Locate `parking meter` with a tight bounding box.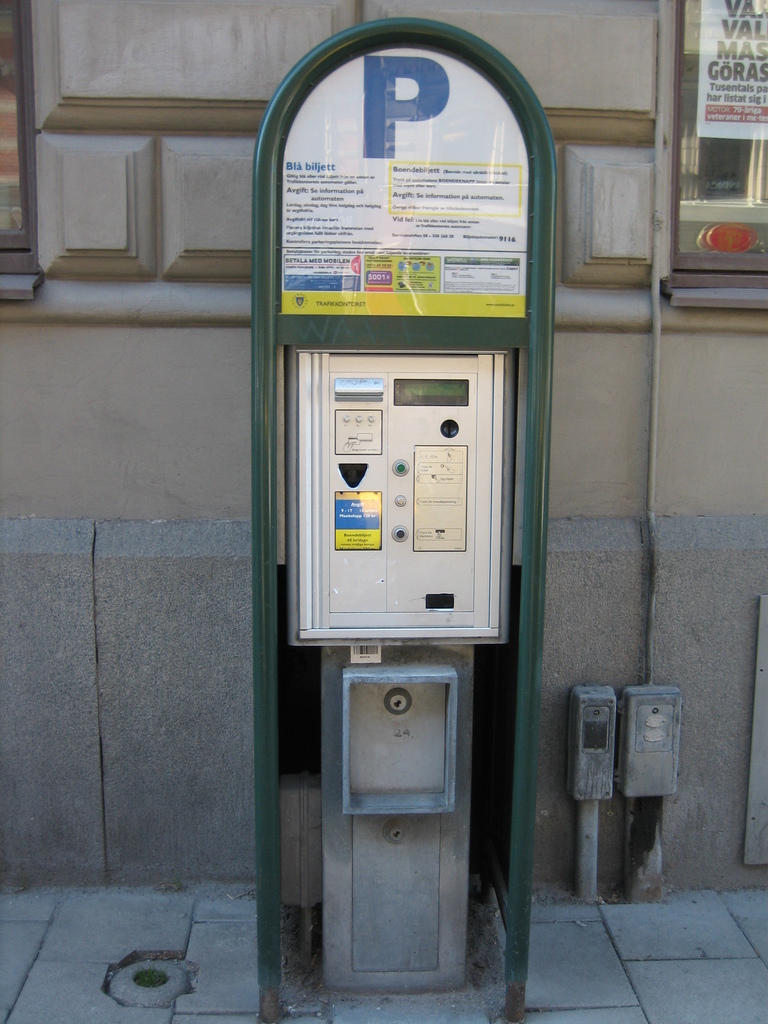
{"x1": 241, "y1": 11, "x2": 549, "y2": 1023}.
